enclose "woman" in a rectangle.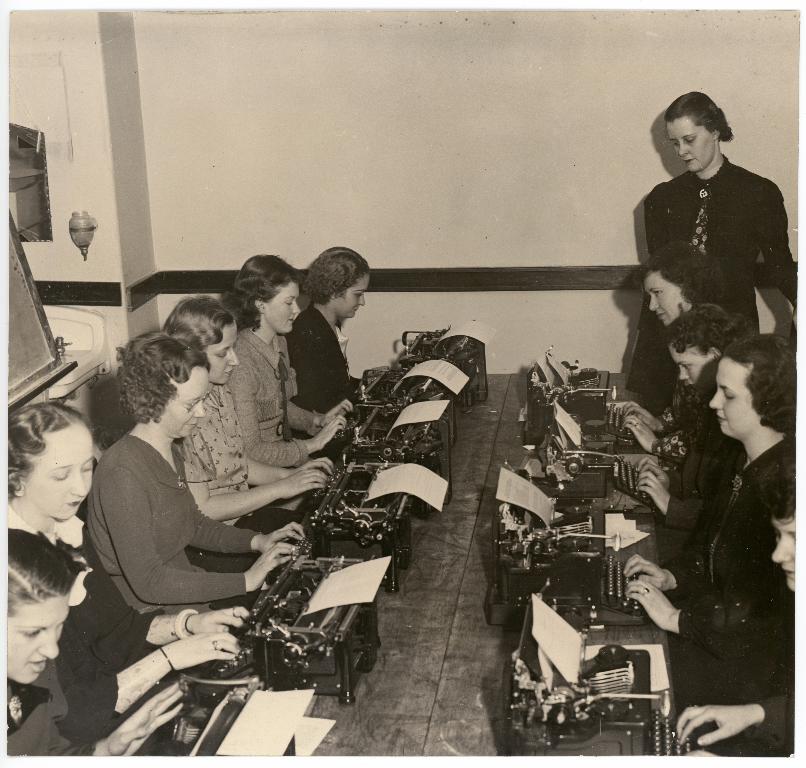
221/255/357/460.
